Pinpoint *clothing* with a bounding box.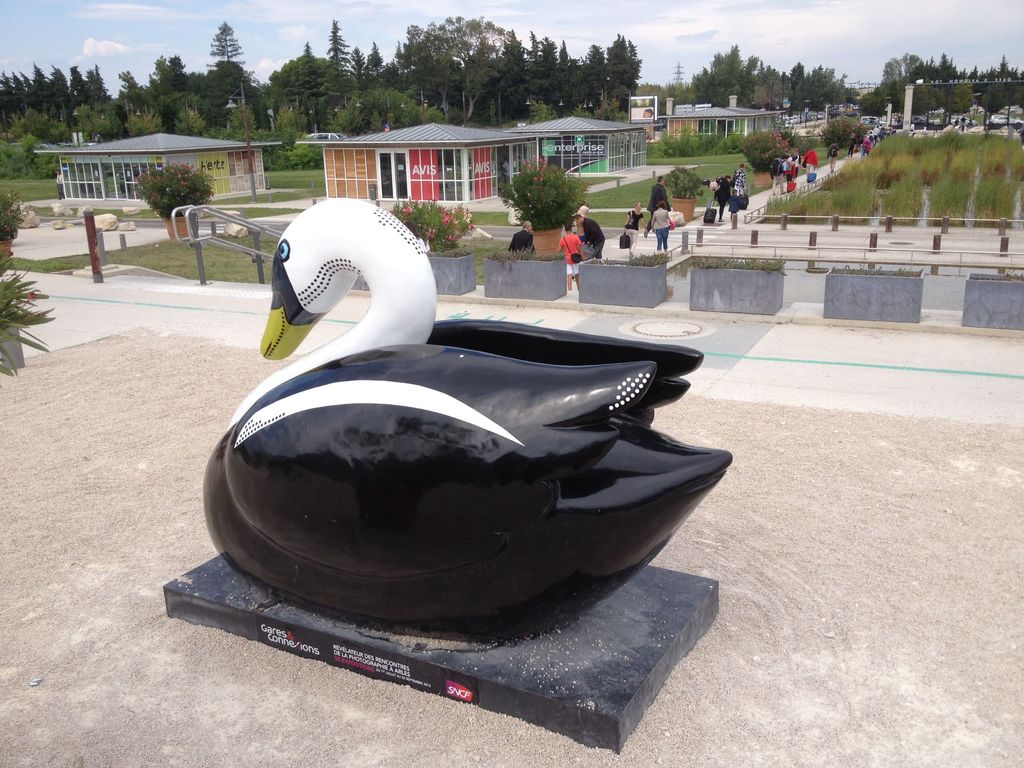
(56, 179, 63, 198).
